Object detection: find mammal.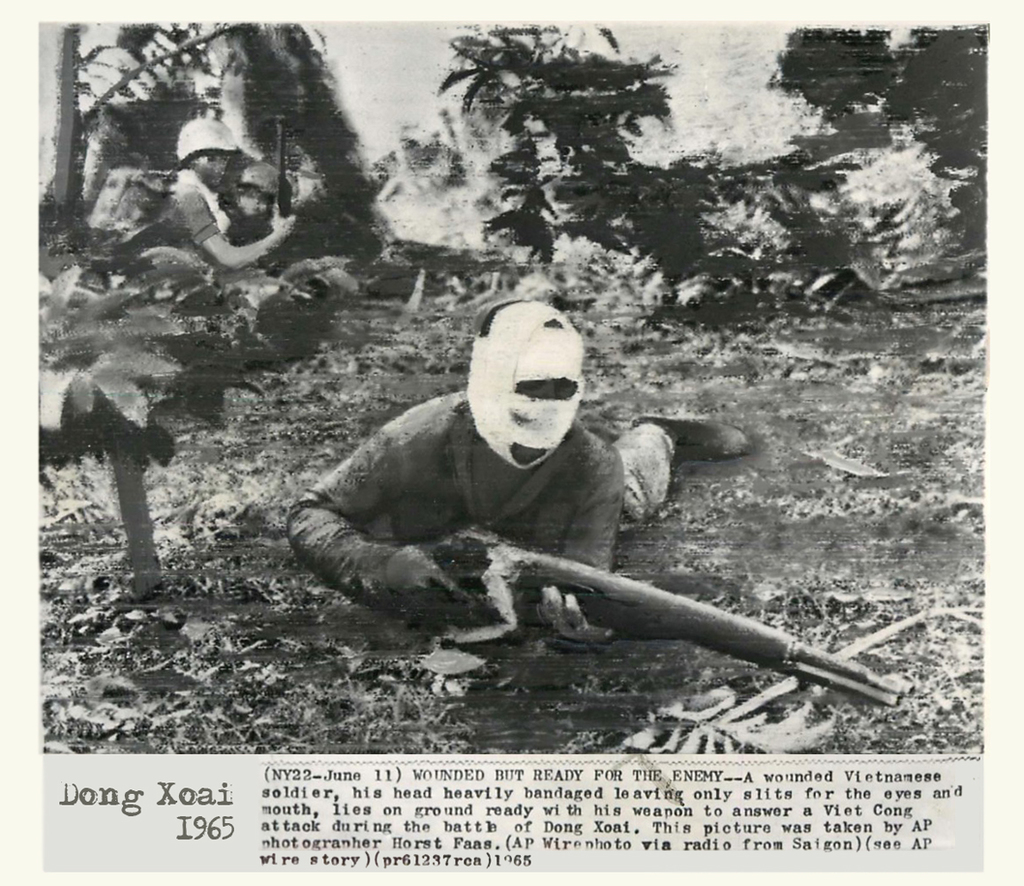
crop(112, 109, 296, 283).
